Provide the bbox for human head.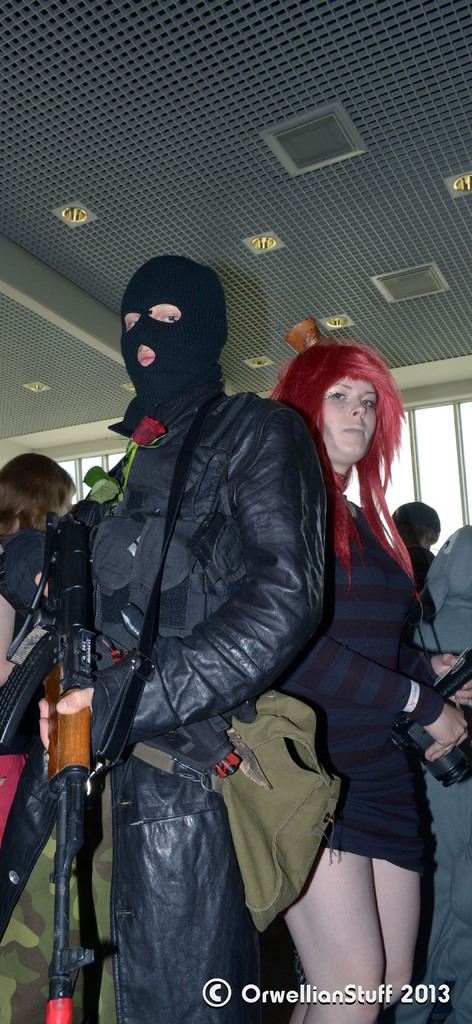
265 342 391 461.
